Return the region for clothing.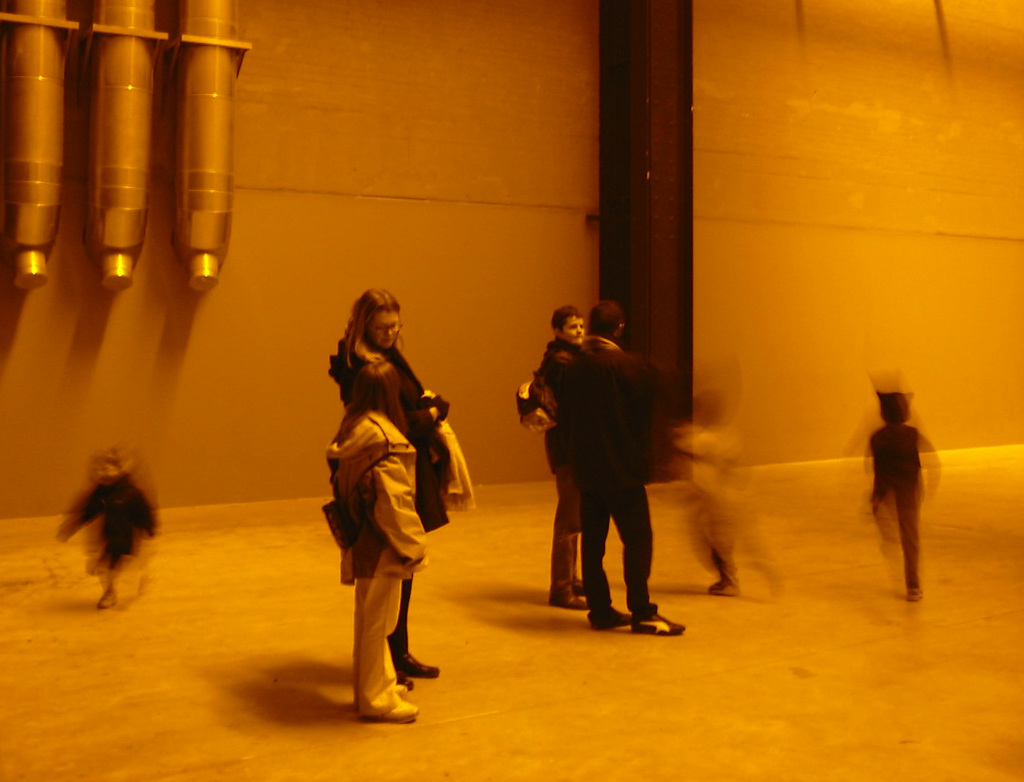
<bbox>320, 348, 435, 685</bbox>.
